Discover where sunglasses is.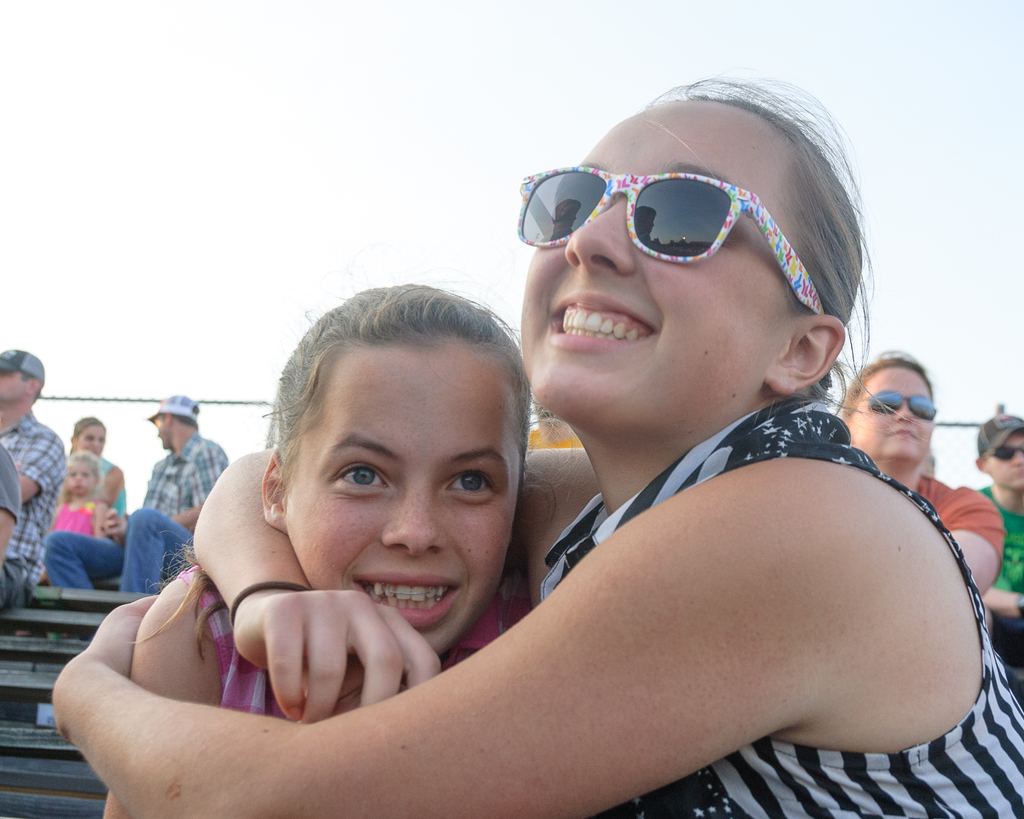
Discovered at 857 383 939 433.
